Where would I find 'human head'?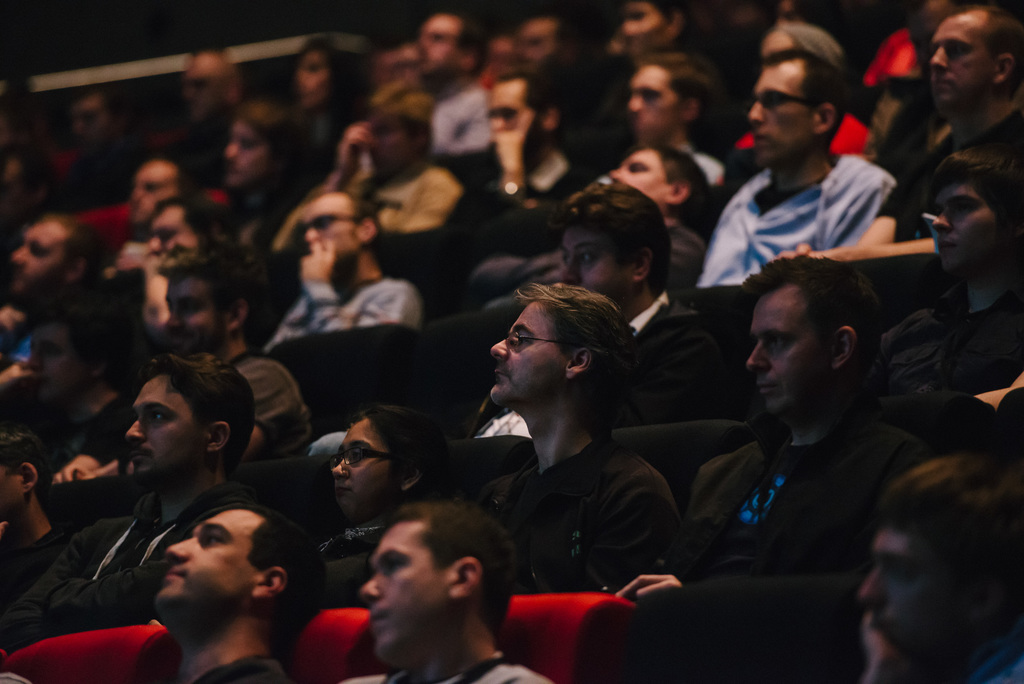
At 145/193/234/262.
